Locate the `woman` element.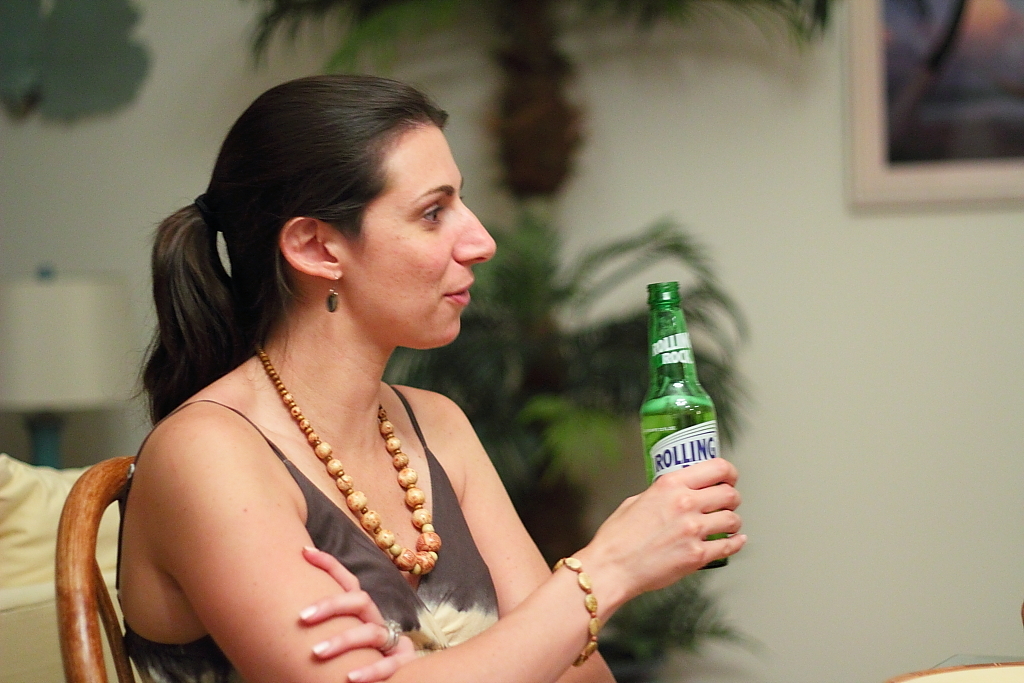
Element bbox: region(86, 65, 589, 682).
